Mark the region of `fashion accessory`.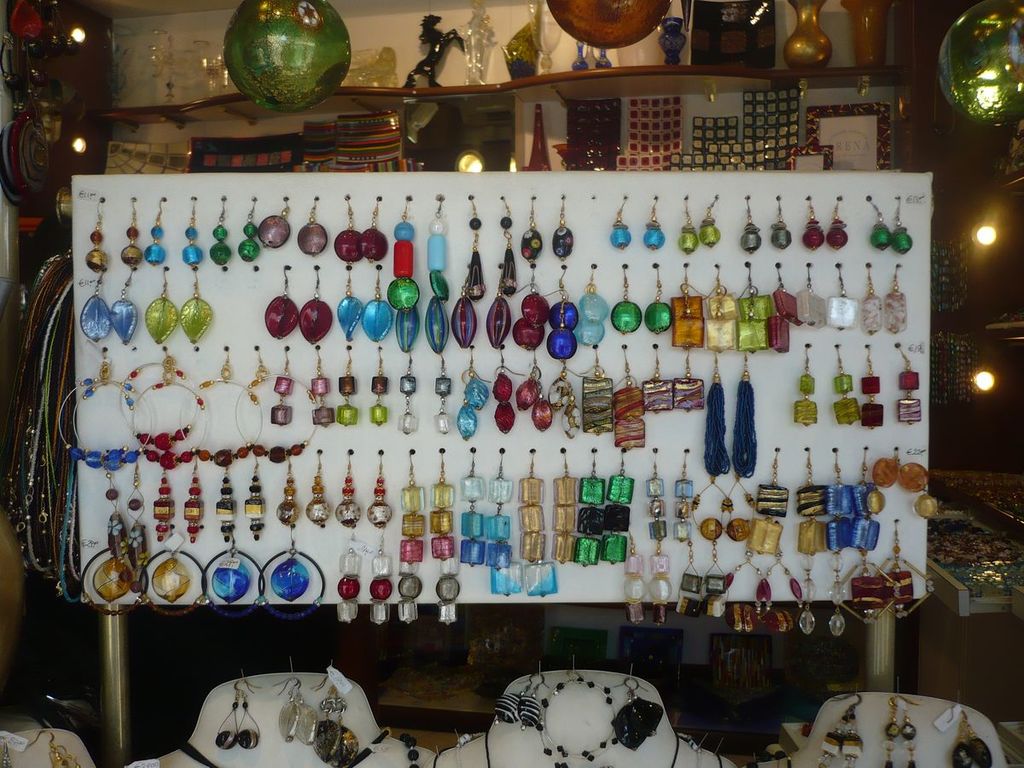
Region: BBox(399, 729, 420, 767).
